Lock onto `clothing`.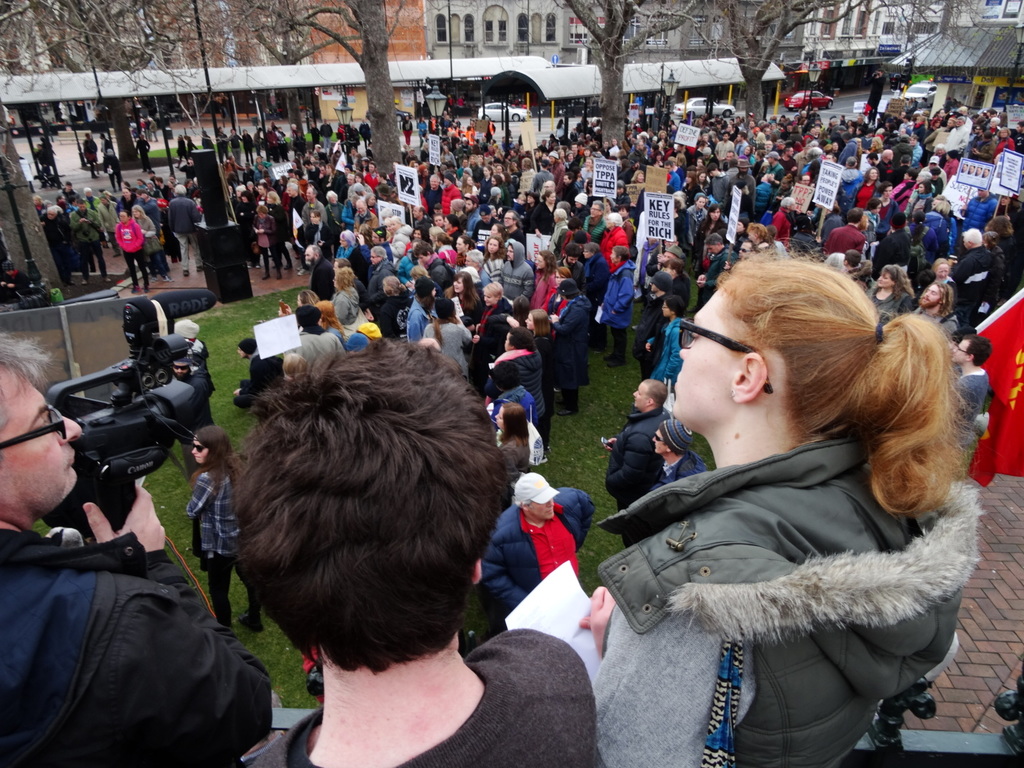
Locked: <region>607, 402, 664, 509</region>.
